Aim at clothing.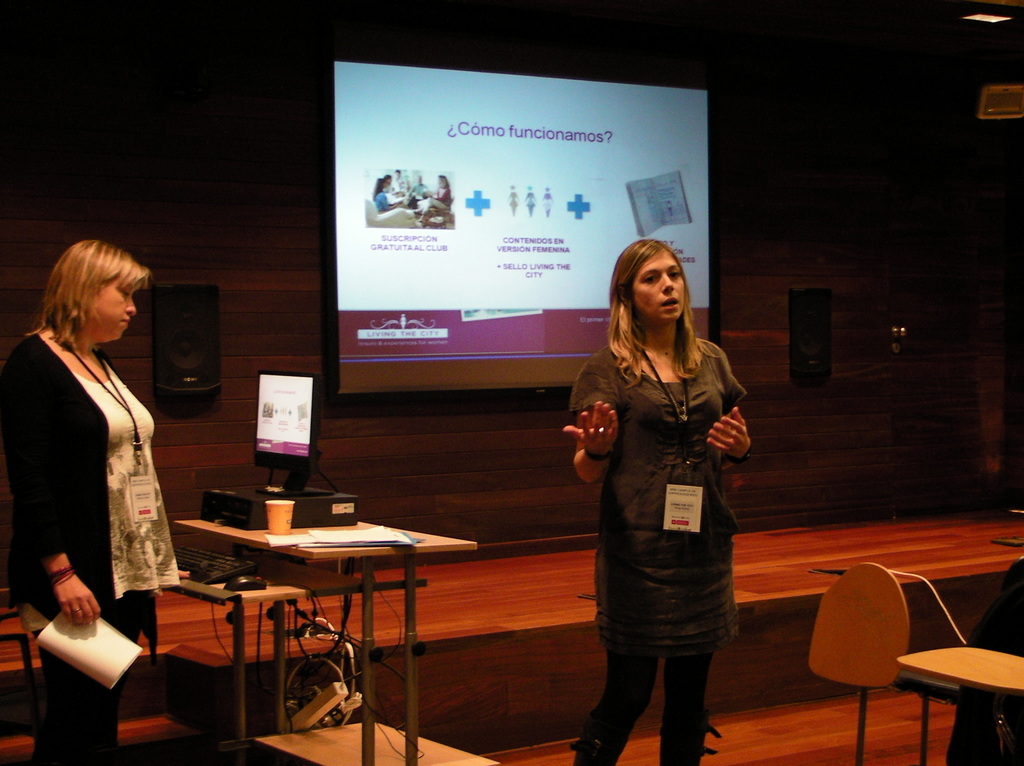
Aimed at (420, 191, 451, 214).
